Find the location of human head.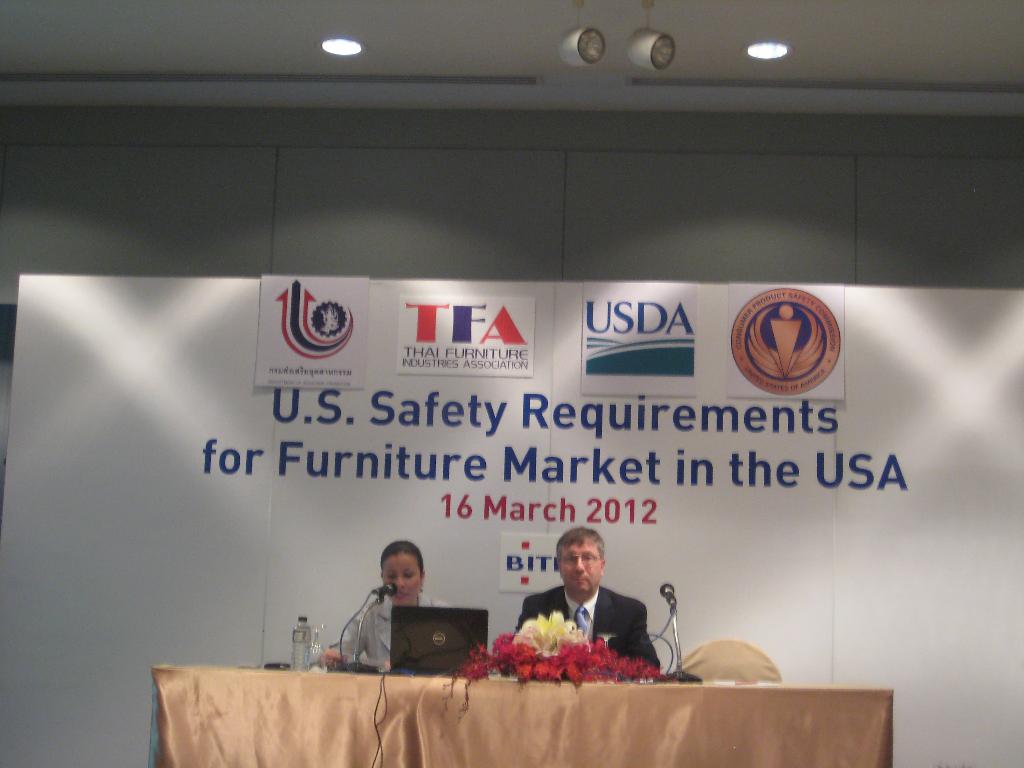
Location: [left=556, top=526, right=610, bottom=595].
